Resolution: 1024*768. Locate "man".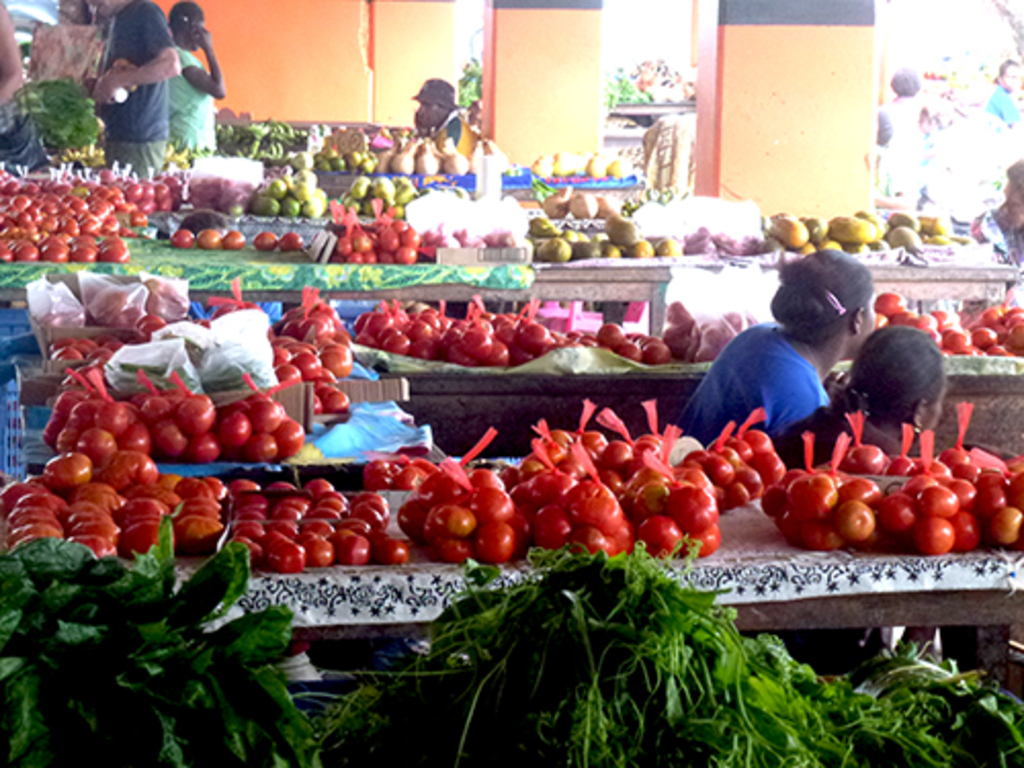
(88, 0, 178, 182).
